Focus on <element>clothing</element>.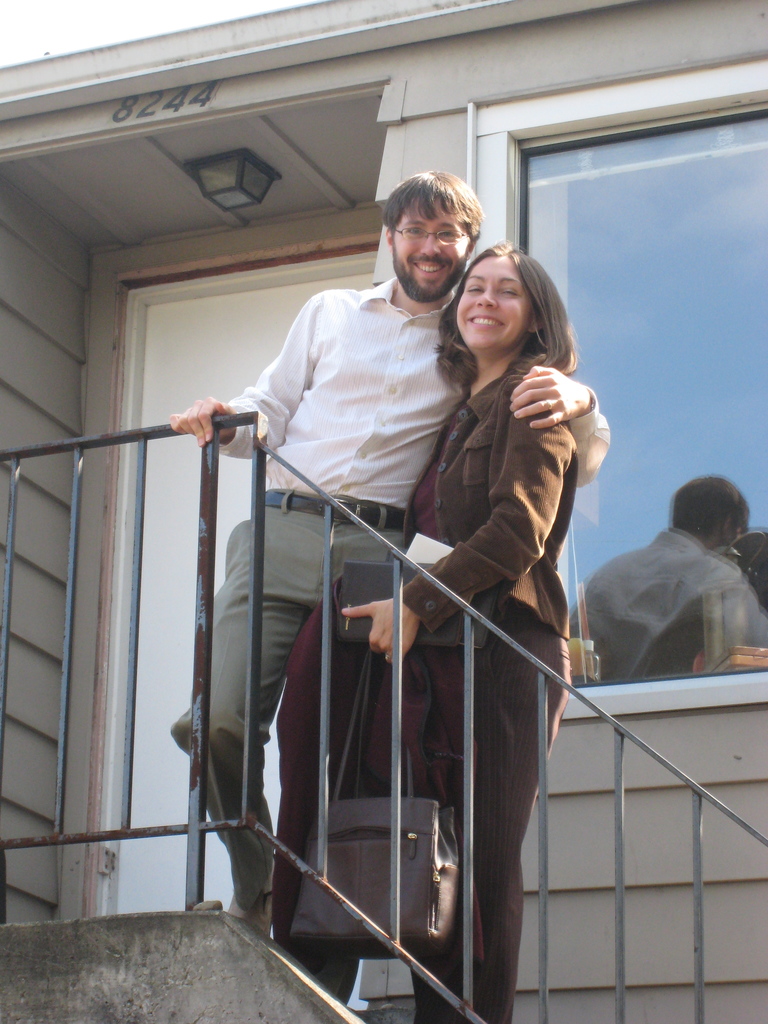
Focused at <box>387,355,570,640</box>.
